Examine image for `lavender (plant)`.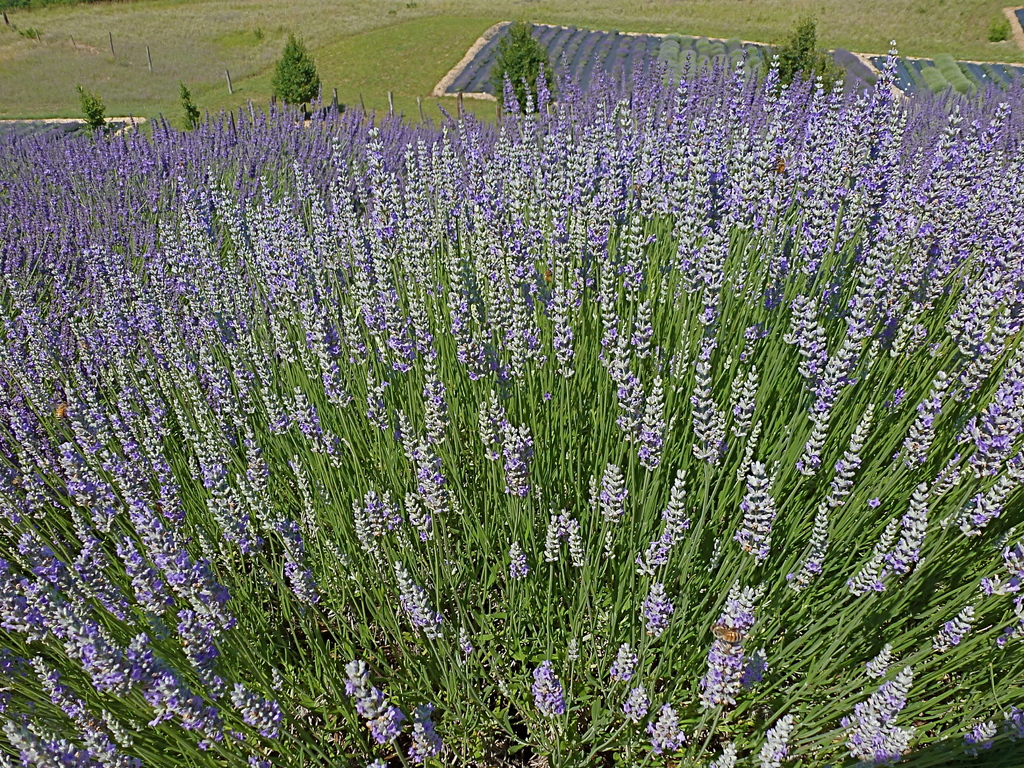
Examination result: 124, 486, 195, 589.
